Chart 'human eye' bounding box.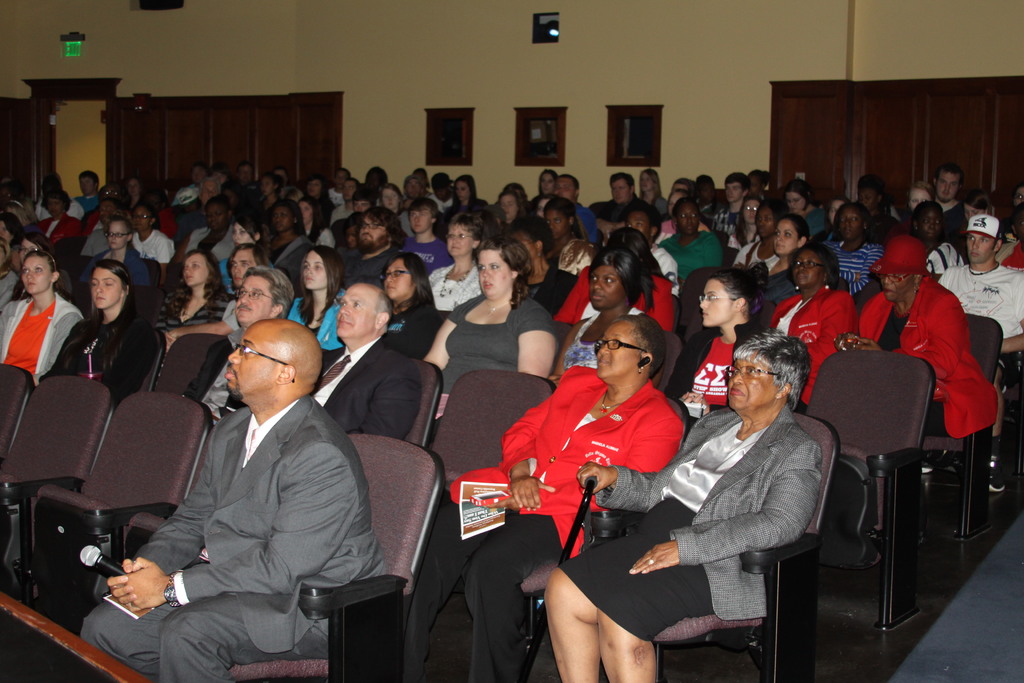
Charted: rect(351, 300, 360, 310).
